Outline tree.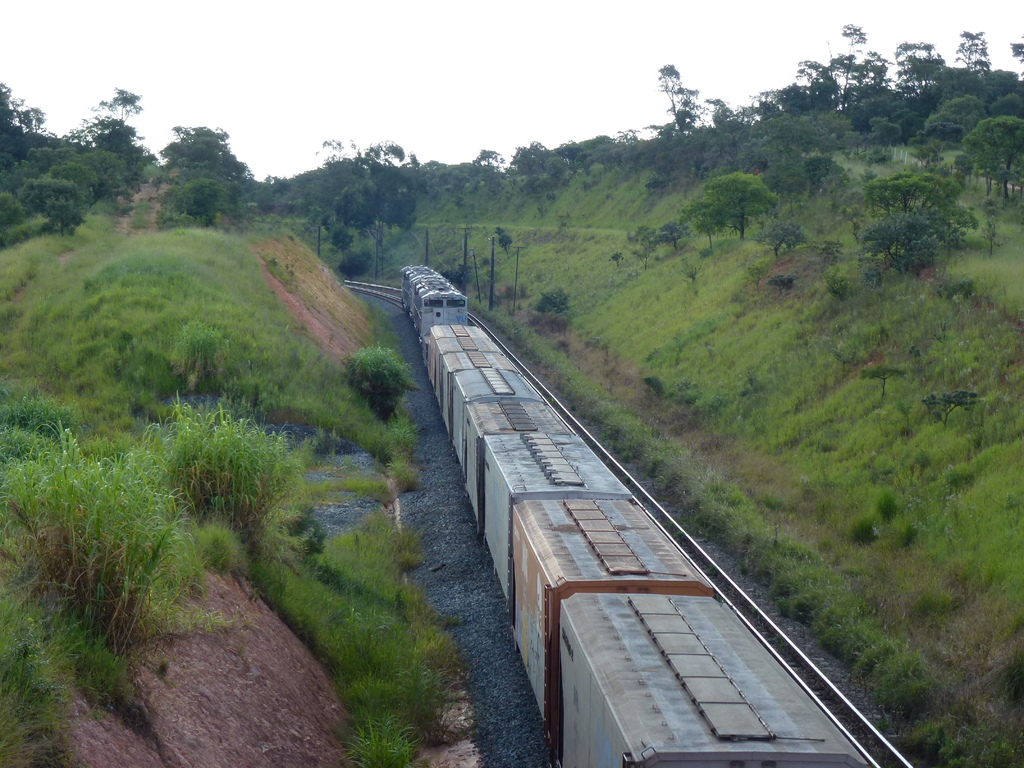
Outline: [x1=700, y1=171, x2=780, y2=237].
